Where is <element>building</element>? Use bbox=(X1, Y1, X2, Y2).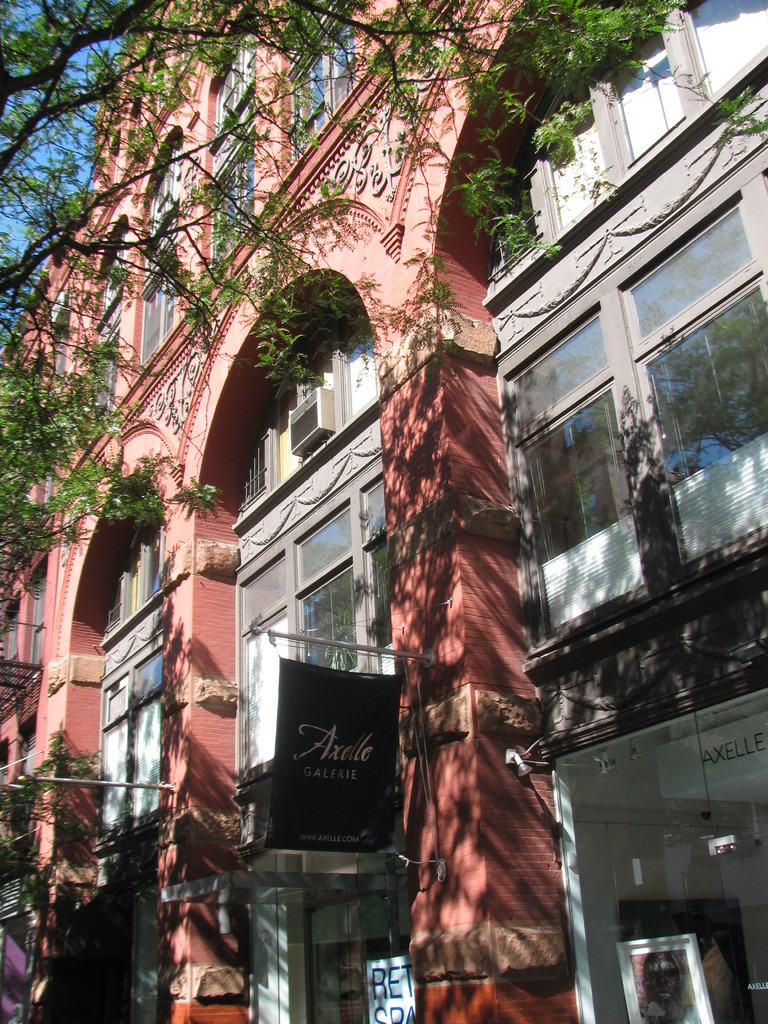
bbox=(0, 0, 767, 1023).
